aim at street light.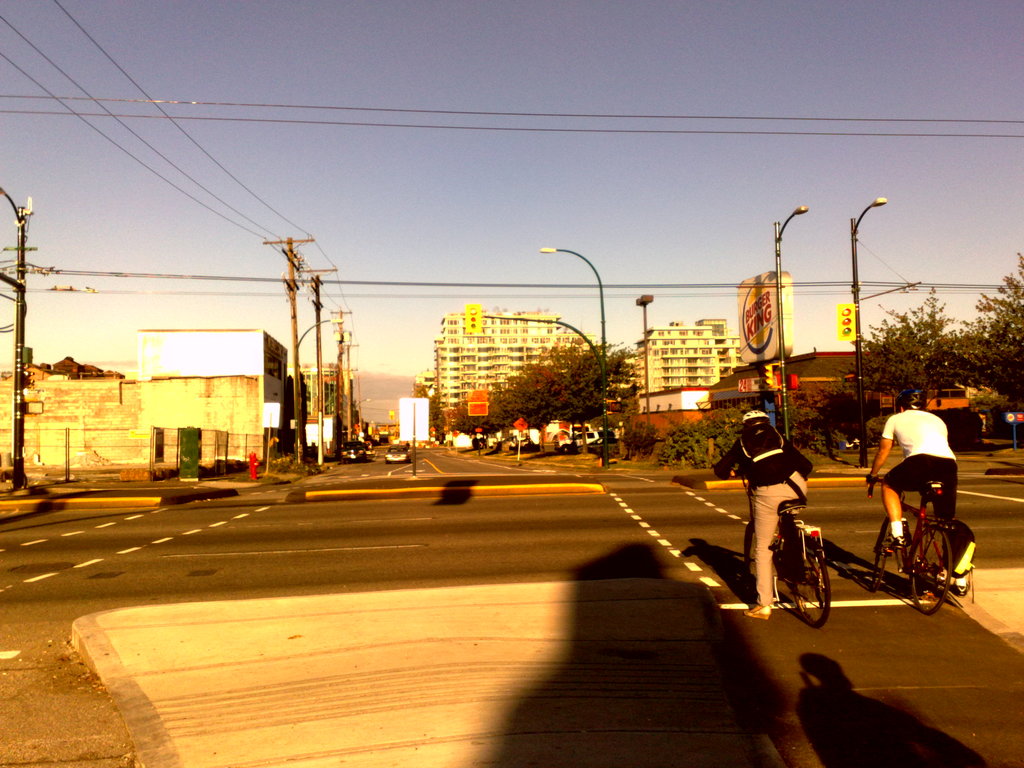
Aimed at [x1=629, y1=289, x2=655, y2=440].
